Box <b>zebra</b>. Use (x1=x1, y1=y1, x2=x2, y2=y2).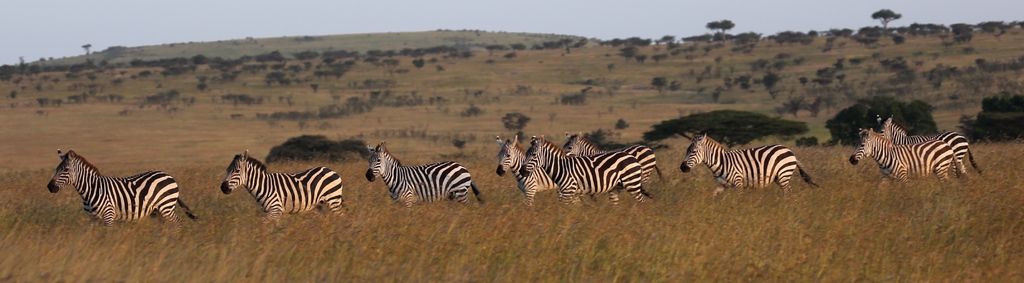
(x1=218, y1=146, x2=346, y2=220).
